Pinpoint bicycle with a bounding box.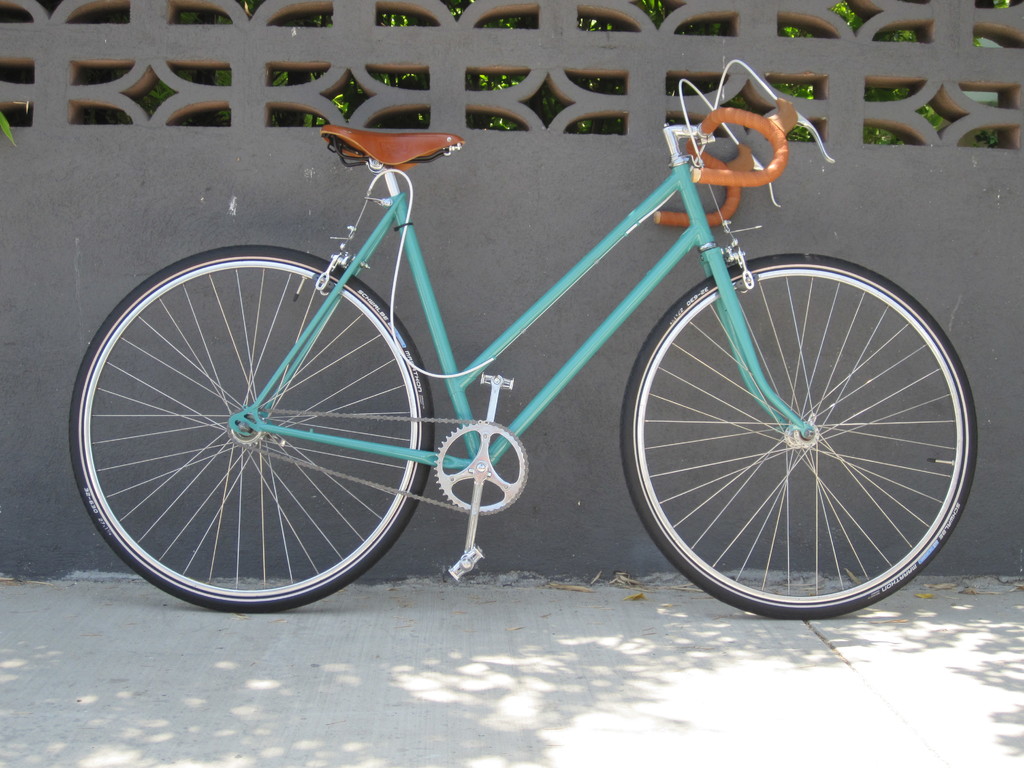
[68, 74, 1007, 620].
